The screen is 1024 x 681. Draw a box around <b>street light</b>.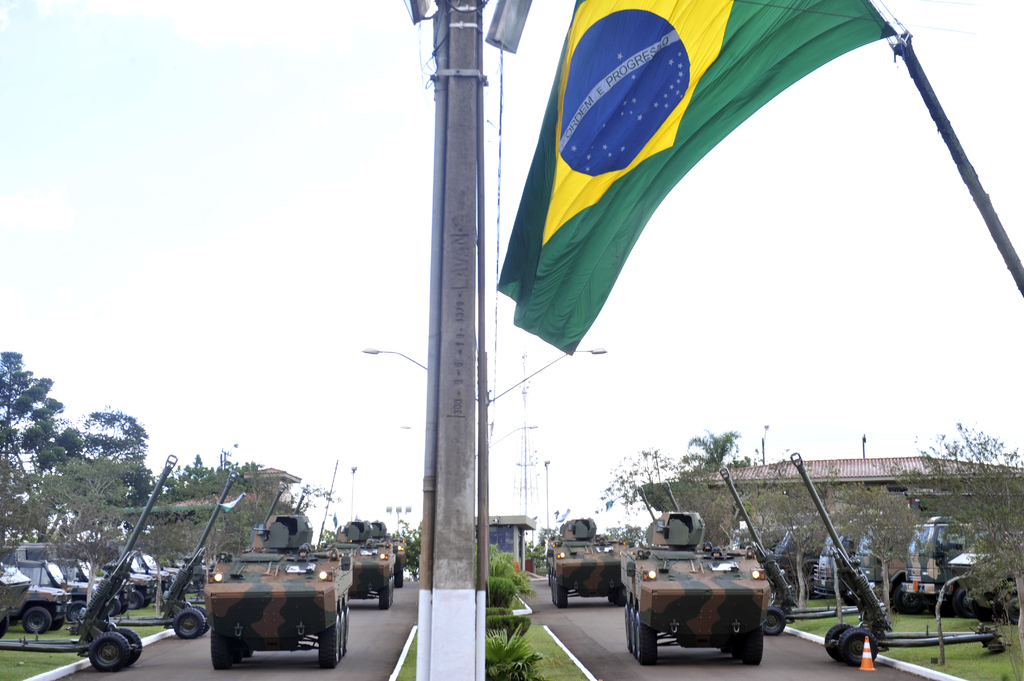
(476,422,540,460).
